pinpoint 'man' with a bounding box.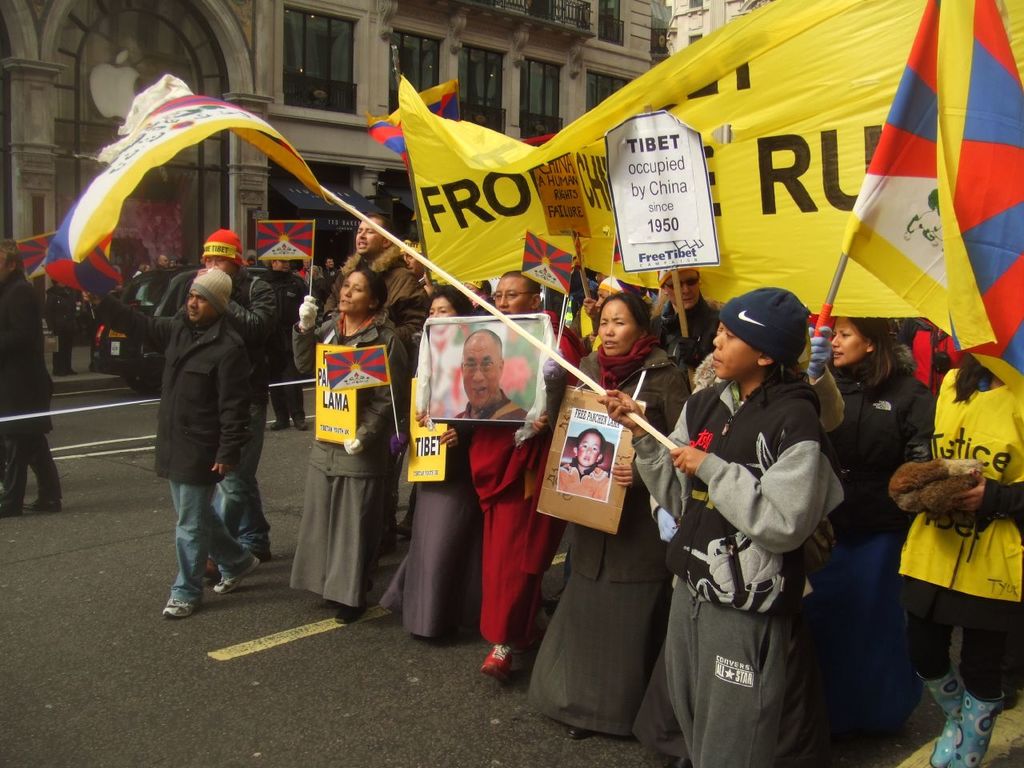
crop(0, 237, 65, 514).
